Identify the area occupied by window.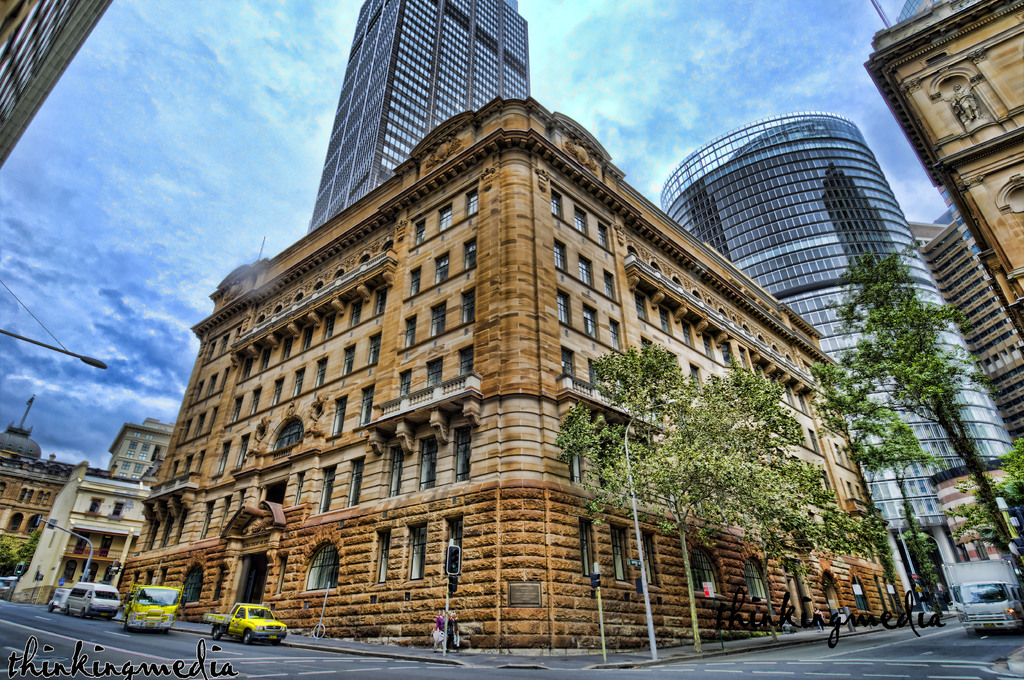
Area: box(659, 302, 673, 332).
